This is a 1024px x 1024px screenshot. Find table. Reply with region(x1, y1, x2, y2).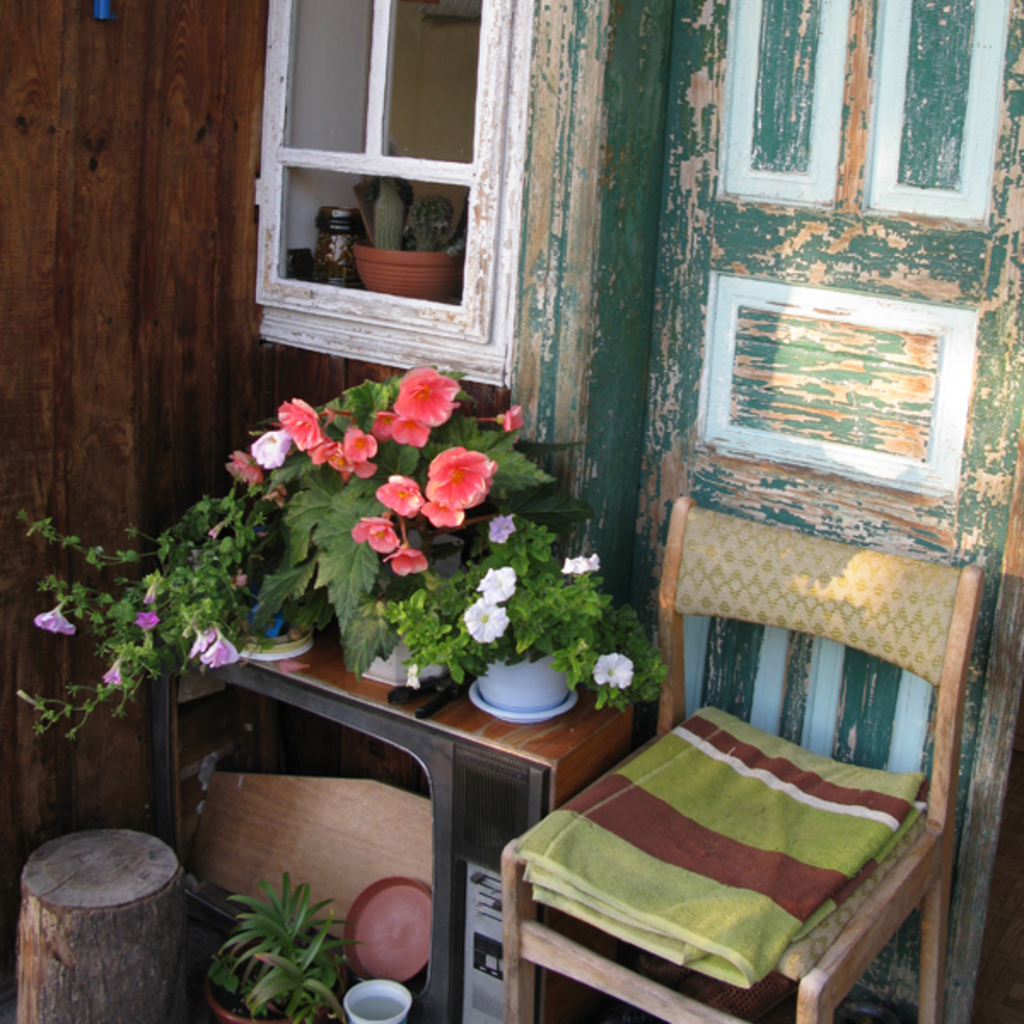
region(147, 613, 640, 1022).
